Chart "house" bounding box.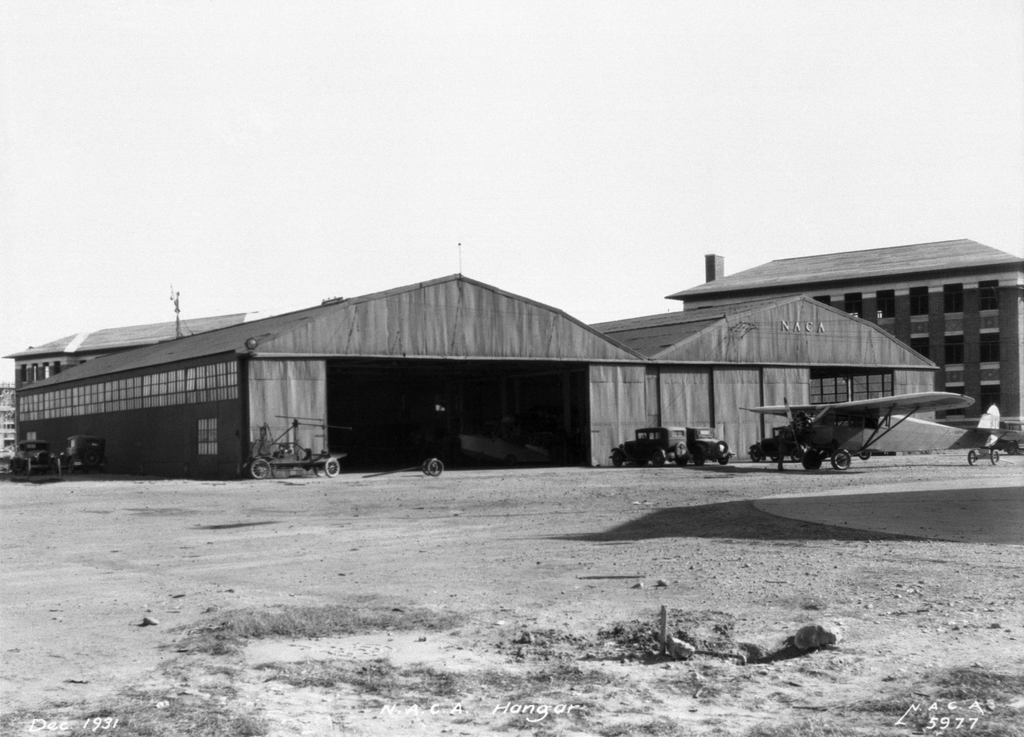
Charted: 22:269:945:480.
